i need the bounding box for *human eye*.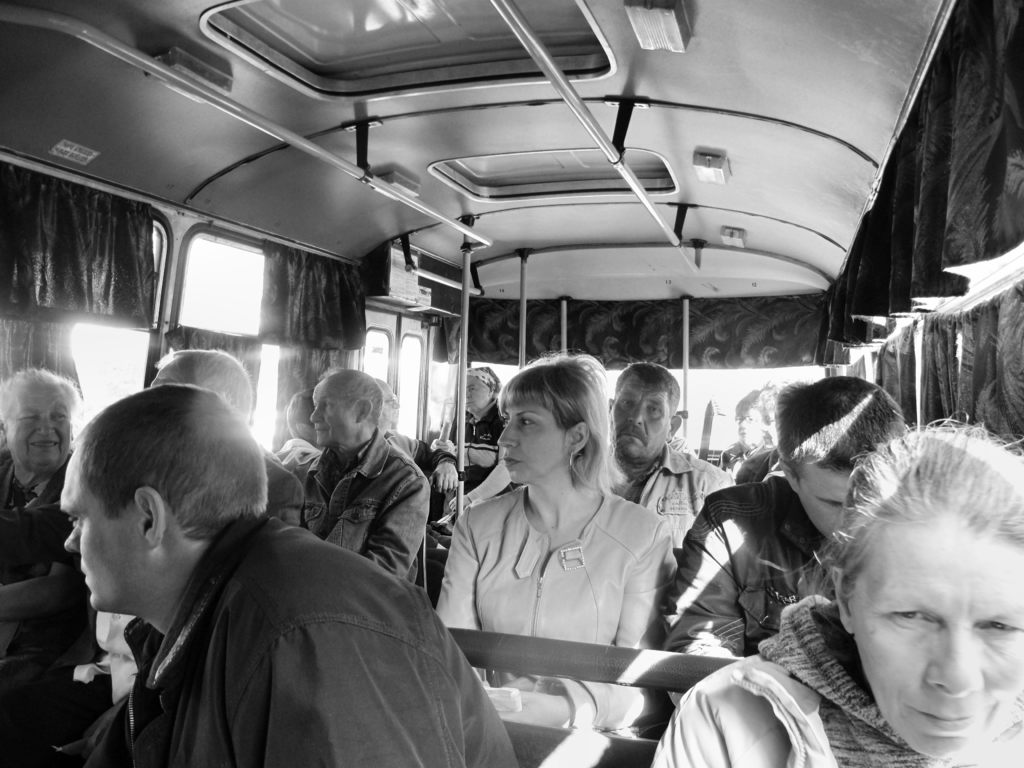
Here it is: (648, 403, 662, 415).
